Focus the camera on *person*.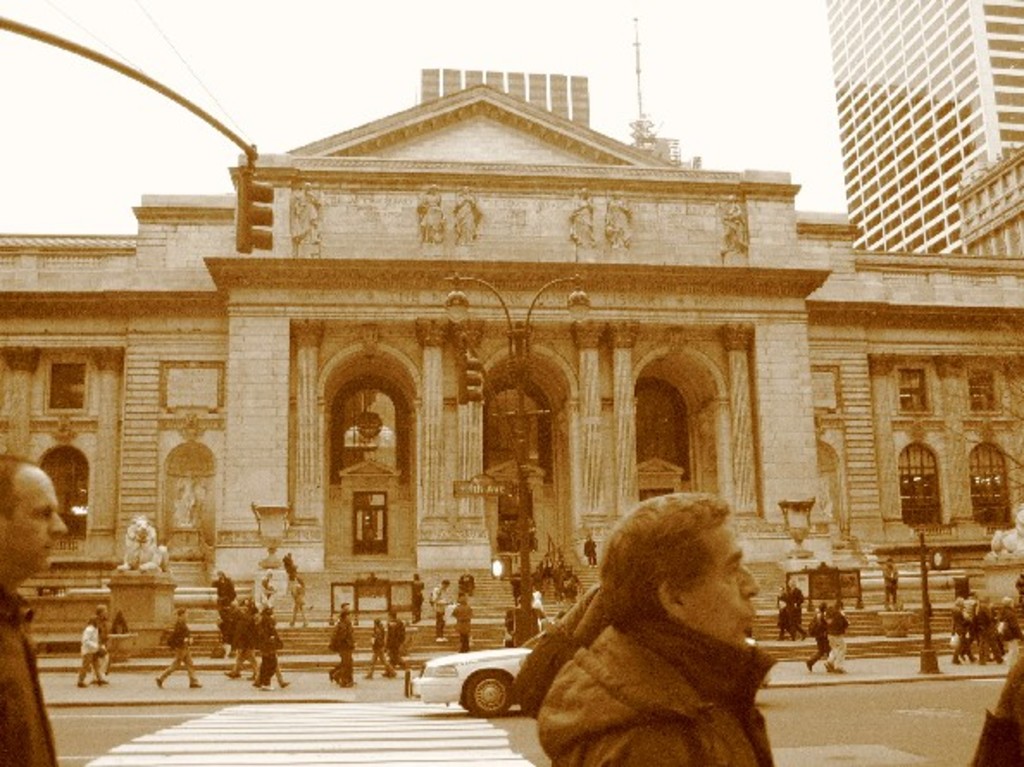
Focus region: 809:602:829:669.
